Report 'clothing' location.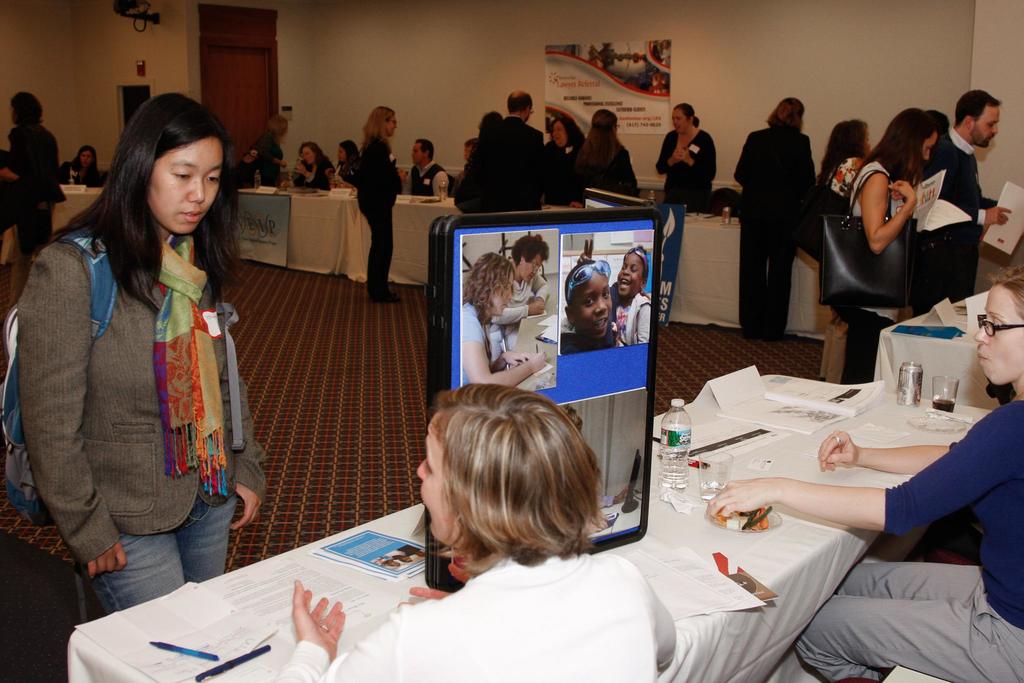
Report: [6,113,63,243].
